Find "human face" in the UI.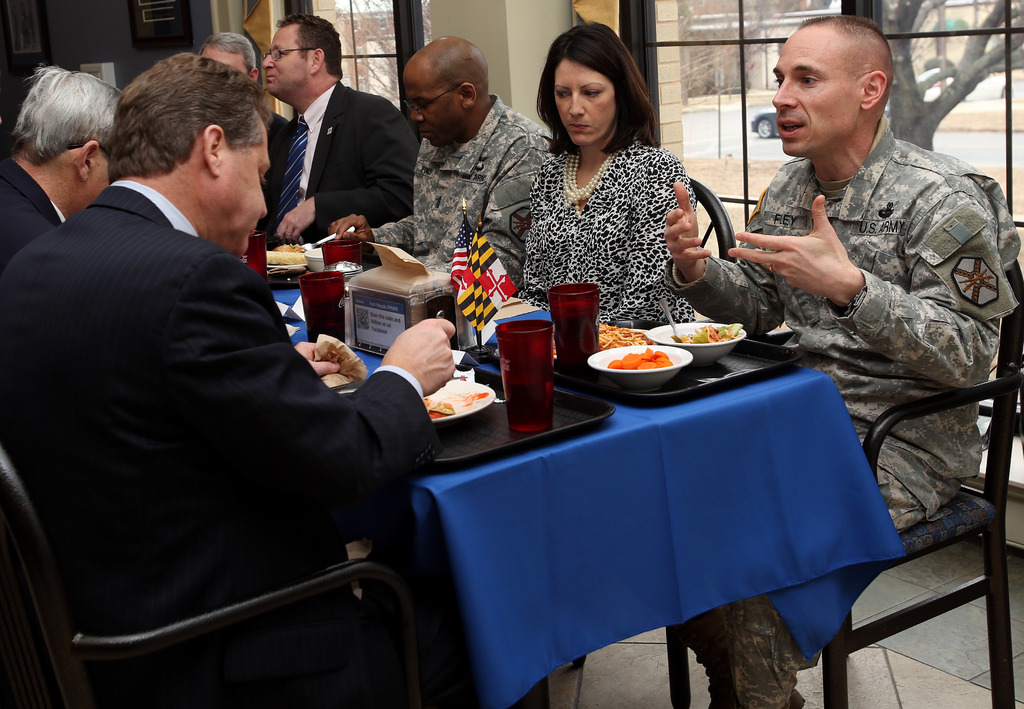
UI element at BBox(556, 60, 612, 148).
